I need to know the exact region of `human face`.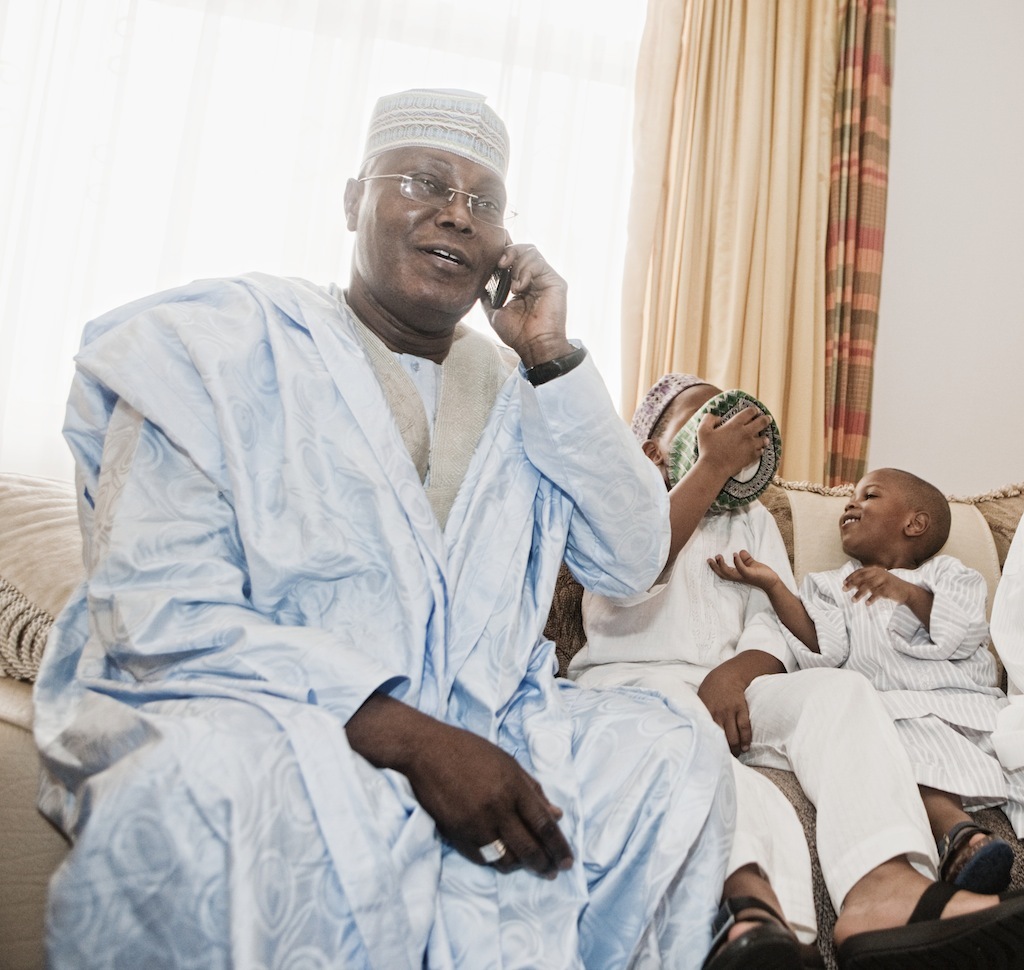
Region: 836 467 905 558.
